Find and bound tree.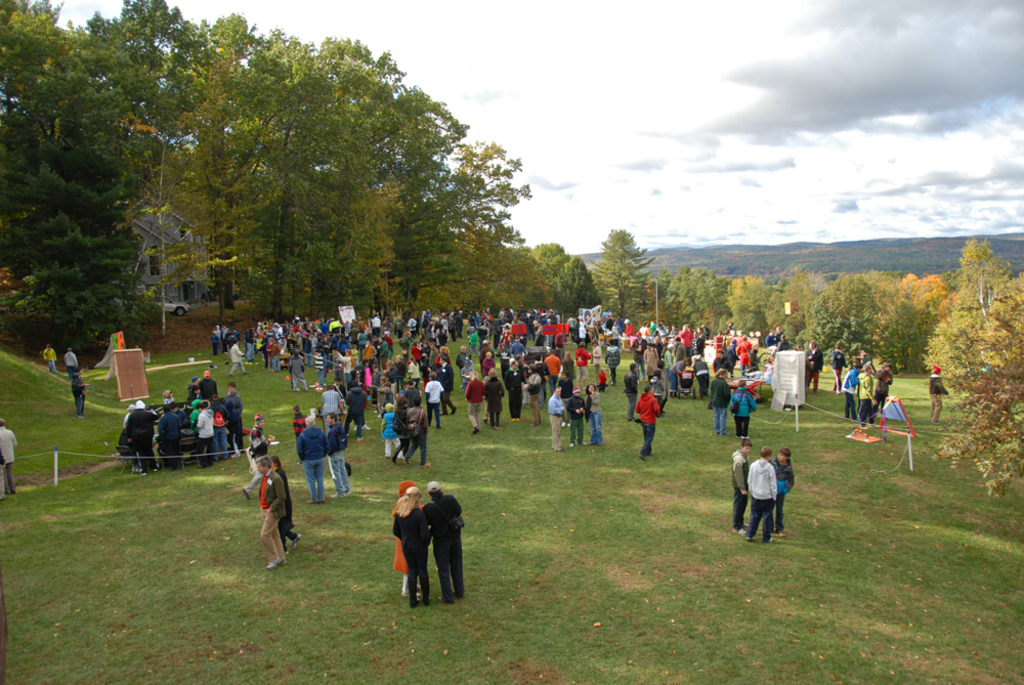
Bound: bbox(55, 7, 148, 214).
